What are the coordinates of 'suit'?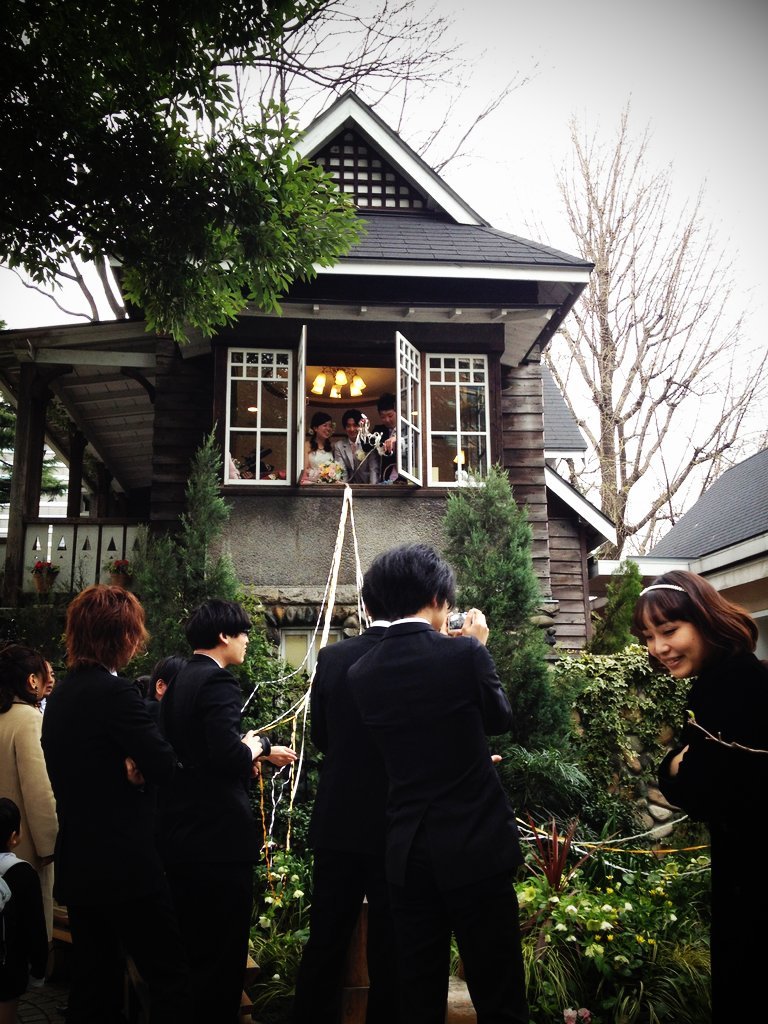
0/693/53/863.
